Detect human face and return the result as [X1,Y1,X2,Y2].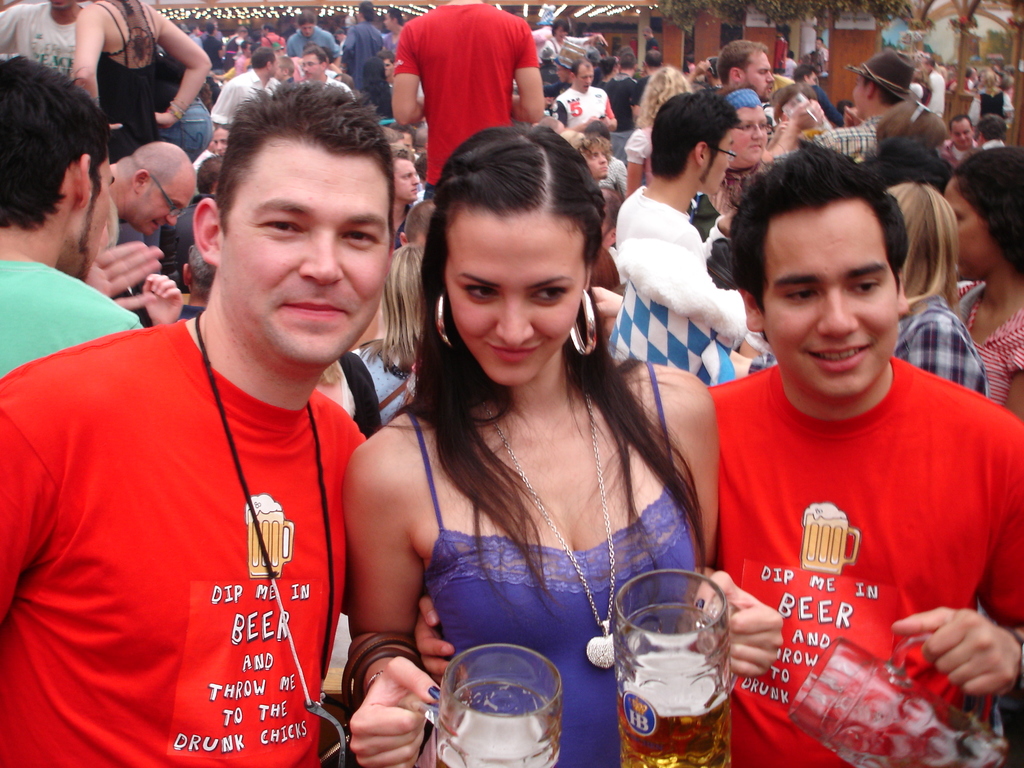
[135,184,193,241].
